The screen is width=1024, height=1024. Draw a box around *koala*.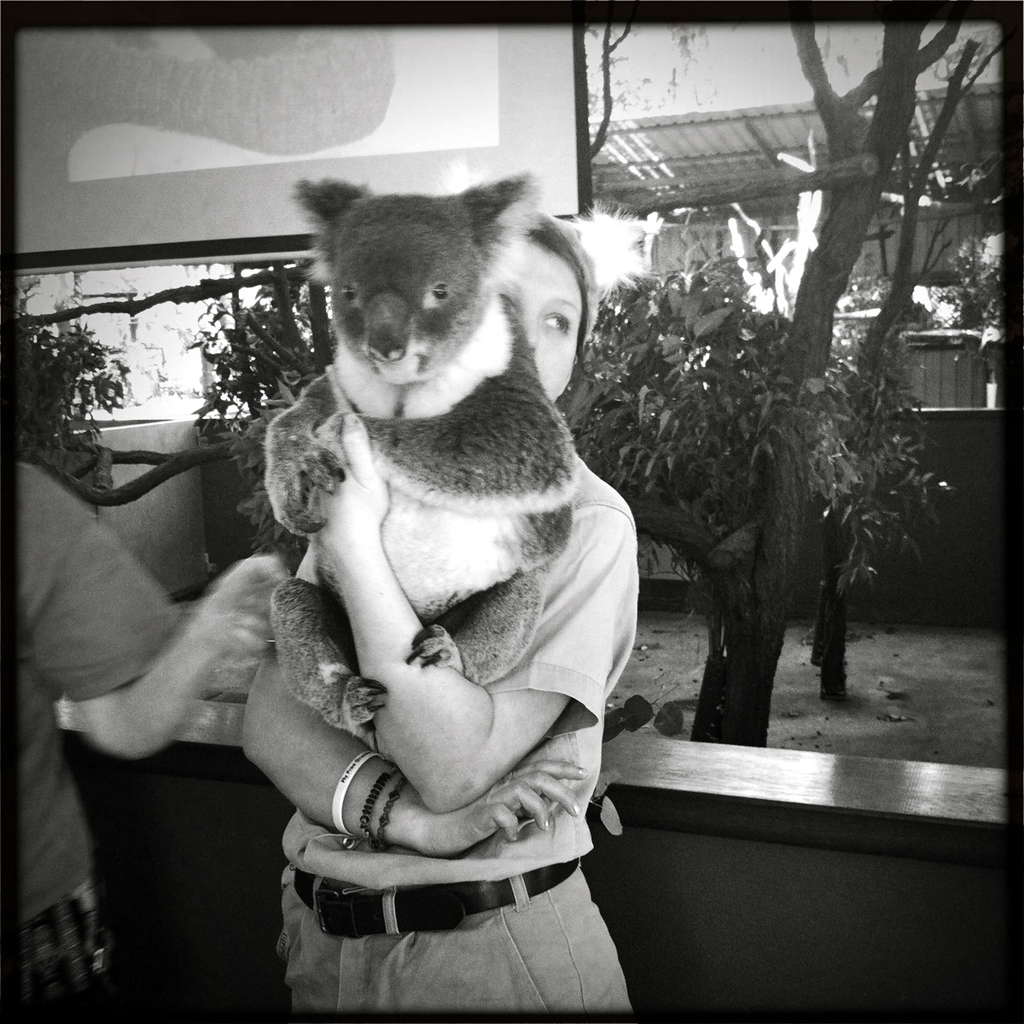
l=269, t=176, r=578, b=751.
